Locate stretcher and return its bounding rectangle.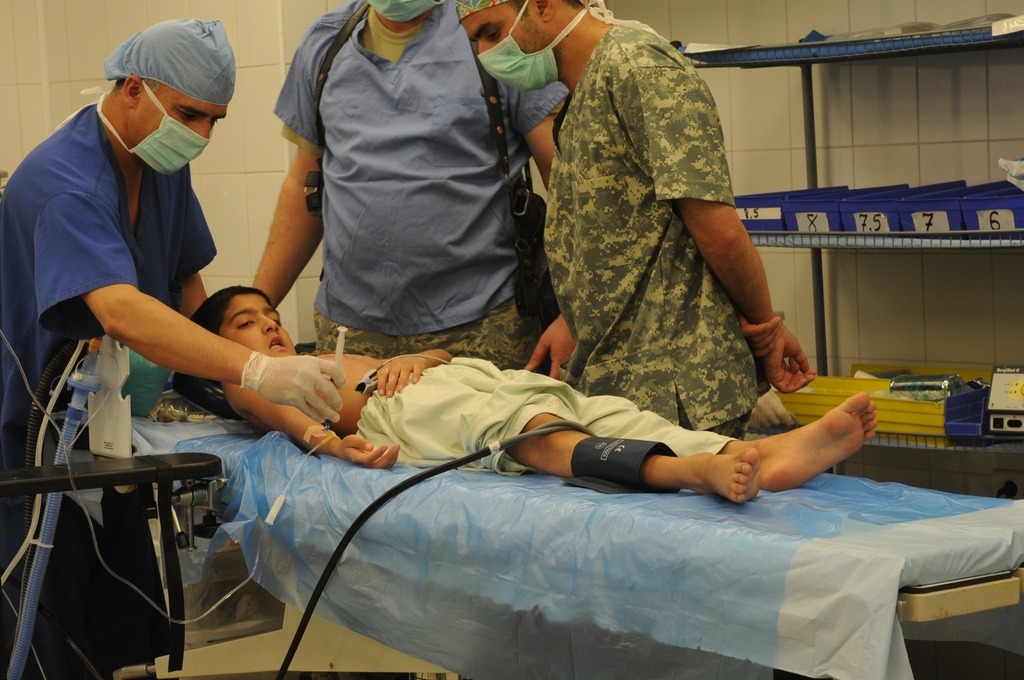
[left=101, top=407, right=1023, bottom=679].
